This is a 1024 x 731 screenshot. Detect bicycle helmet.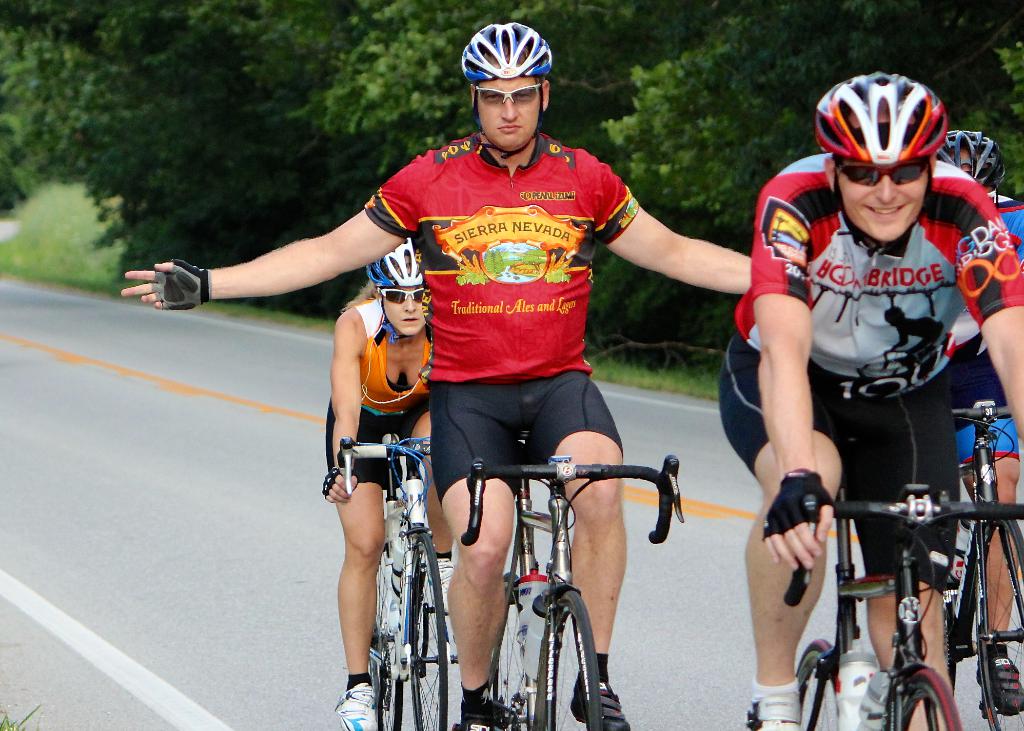
(left=817, top=68, right=936, bottom=162).
